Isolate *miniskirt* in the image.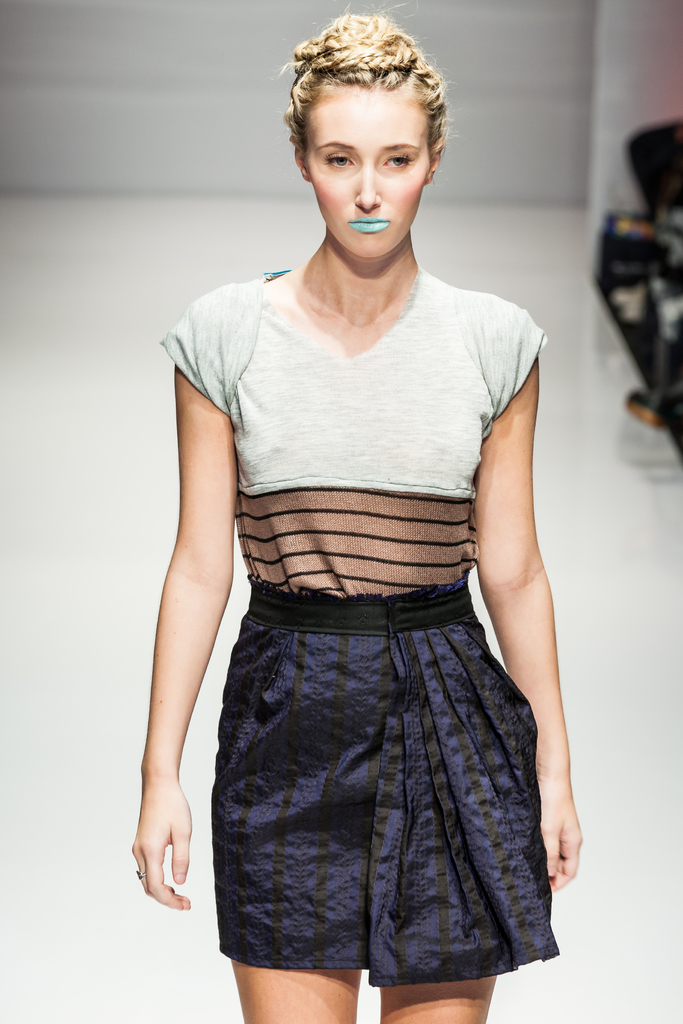
Isolated region: [x1=199, y1=574, x2=554, y2=987].
